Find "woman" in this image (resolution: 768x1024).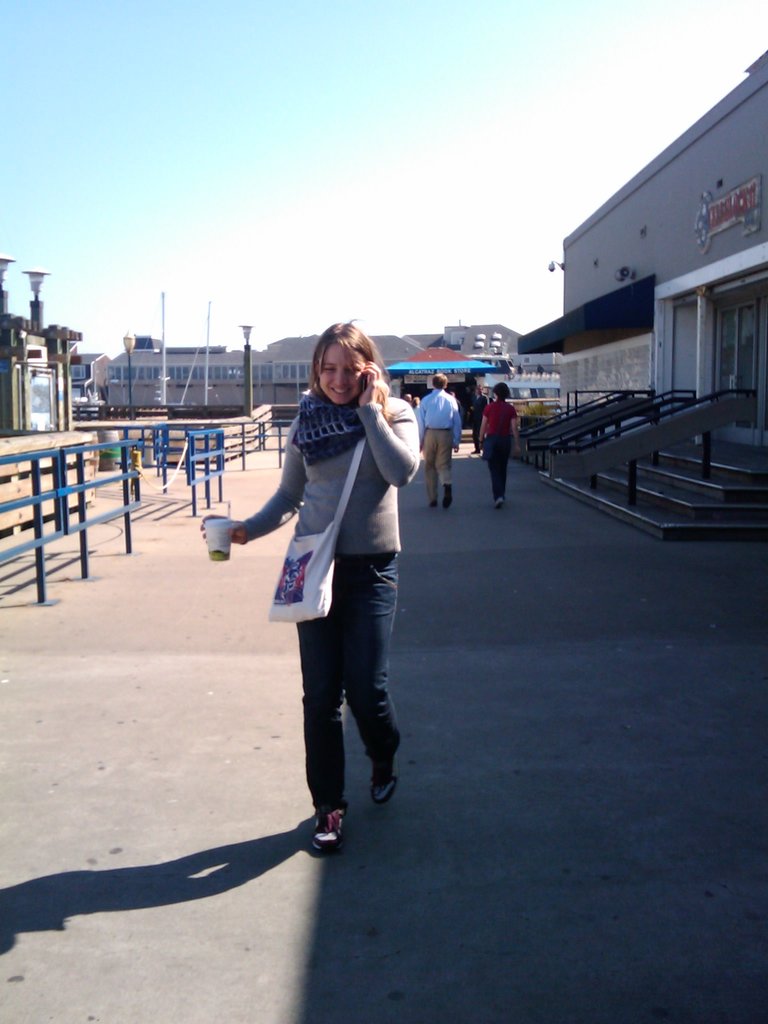
l=193, t=316, r=424, b=869.
